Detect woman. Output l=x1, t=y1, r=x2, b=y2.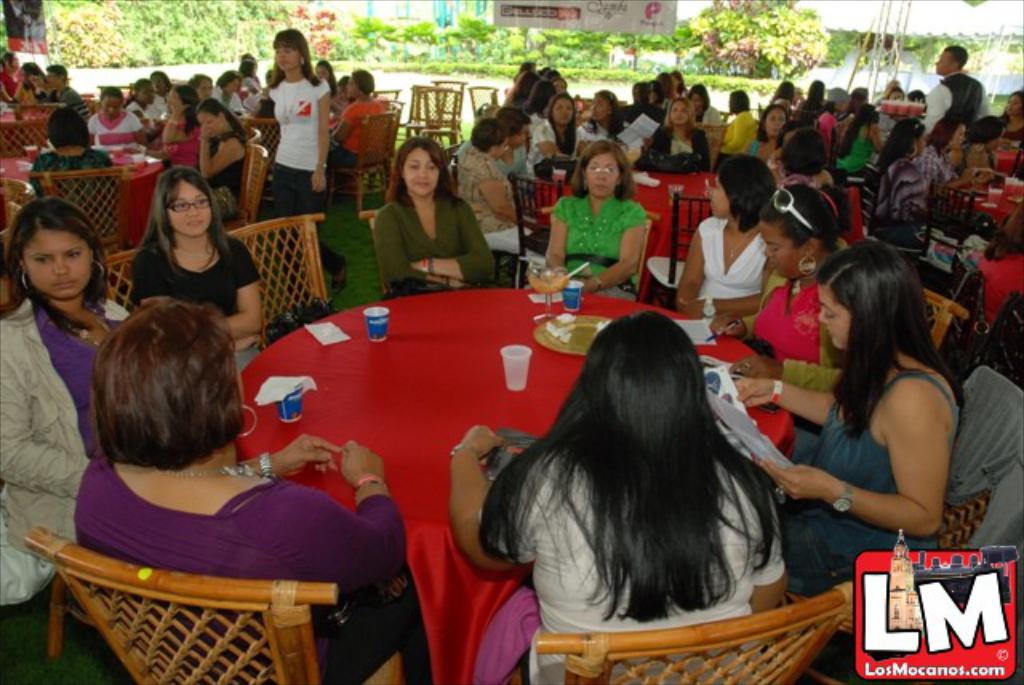
l=744, t=101, r=795, b=160.
